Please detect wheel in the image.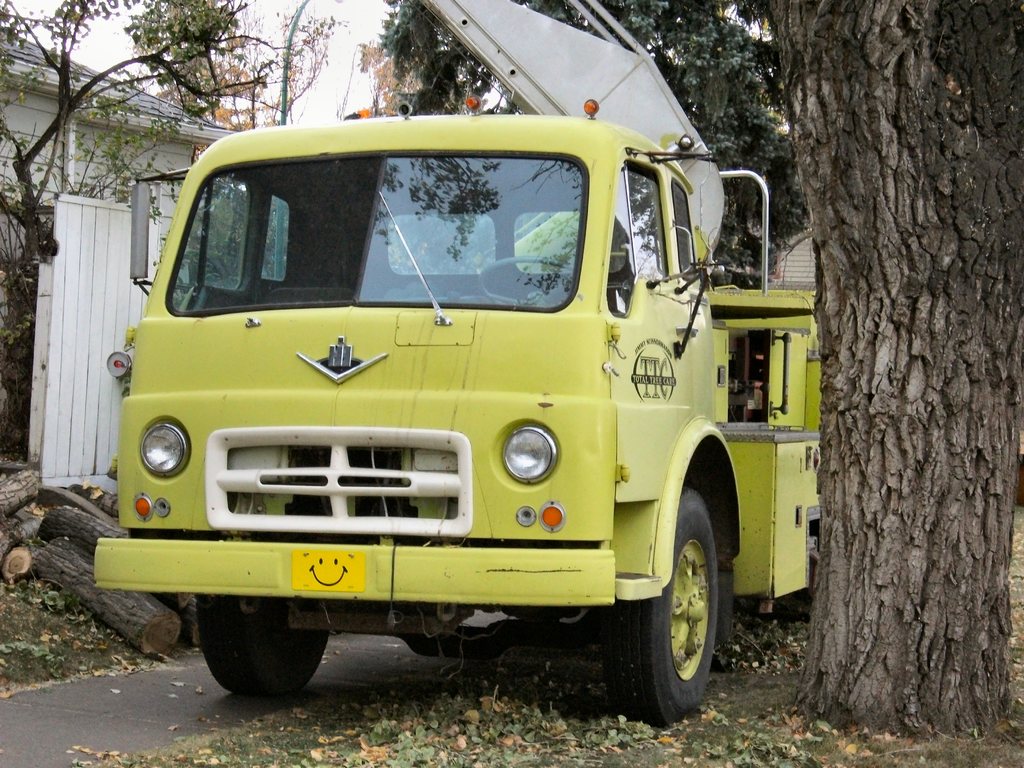
region(193, 595, 331, 703).
